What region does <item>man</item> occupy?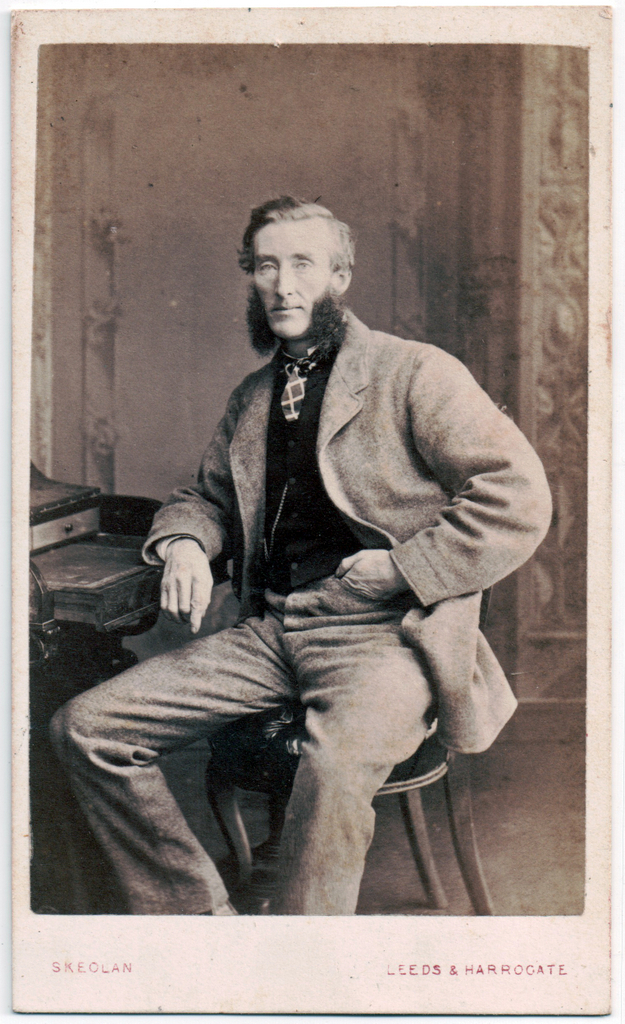
[53, 185, 564, 919].
